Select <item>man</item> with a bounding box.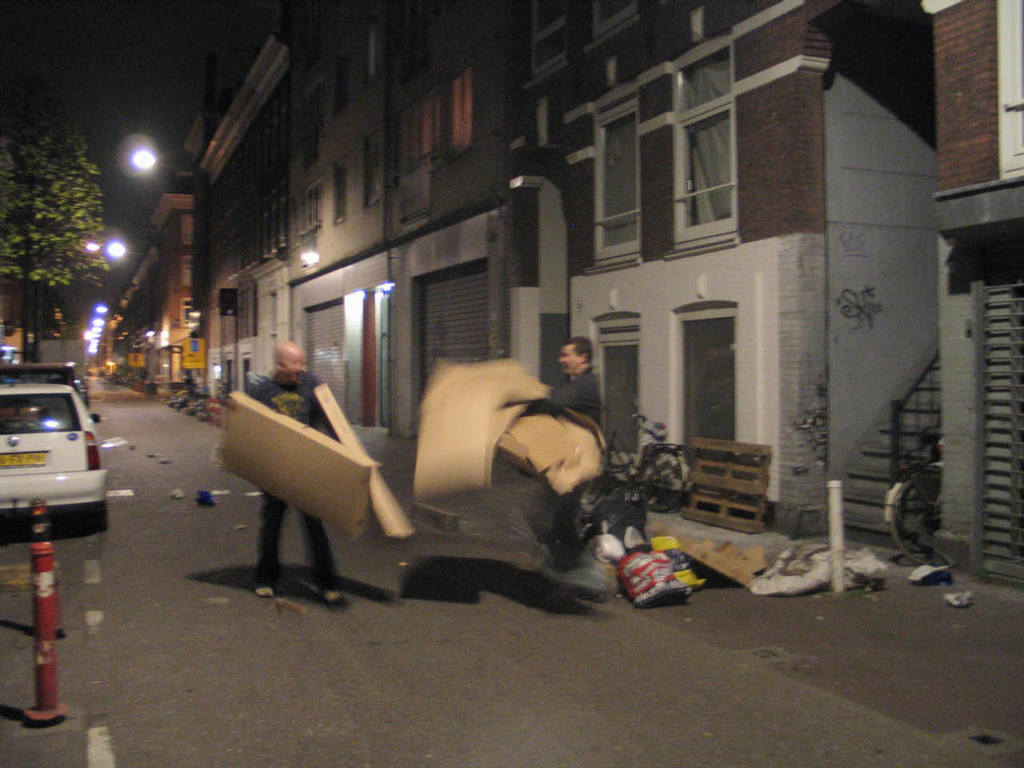
bbox=(522, 338, 601, 558).
